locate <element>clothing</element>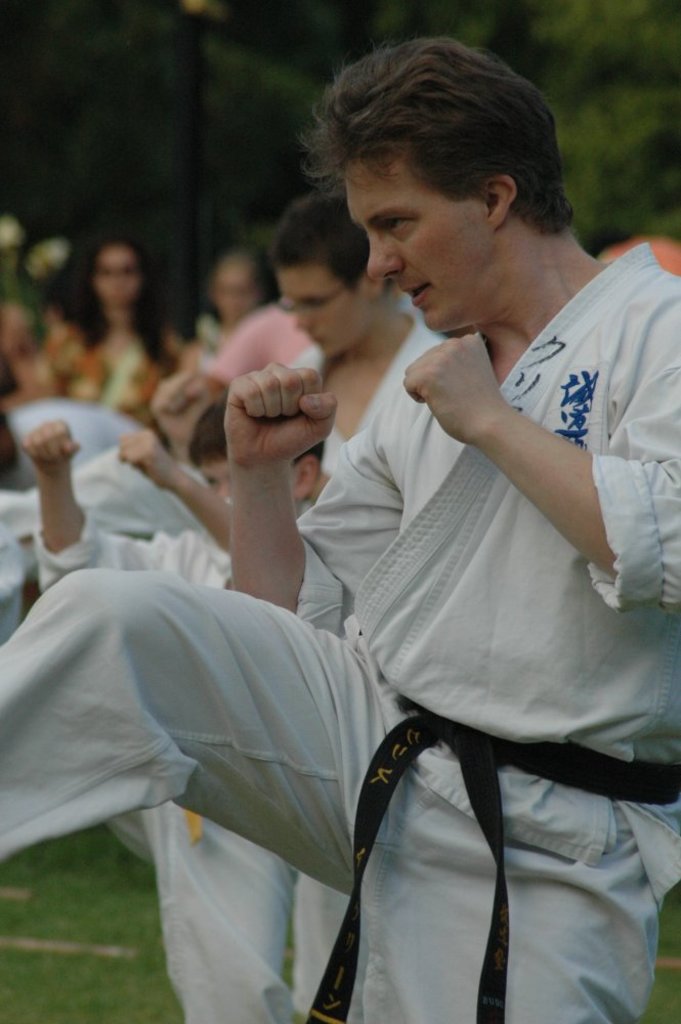
200,305,306,387
